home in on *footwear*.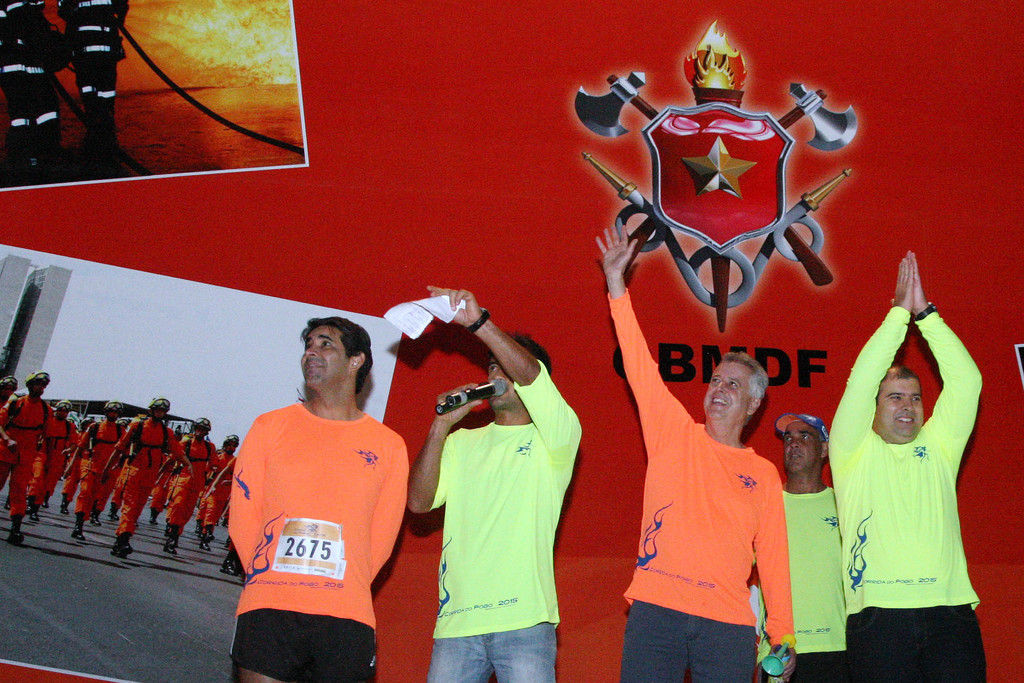
Homed in at crop(217, 552, 237, 577).
